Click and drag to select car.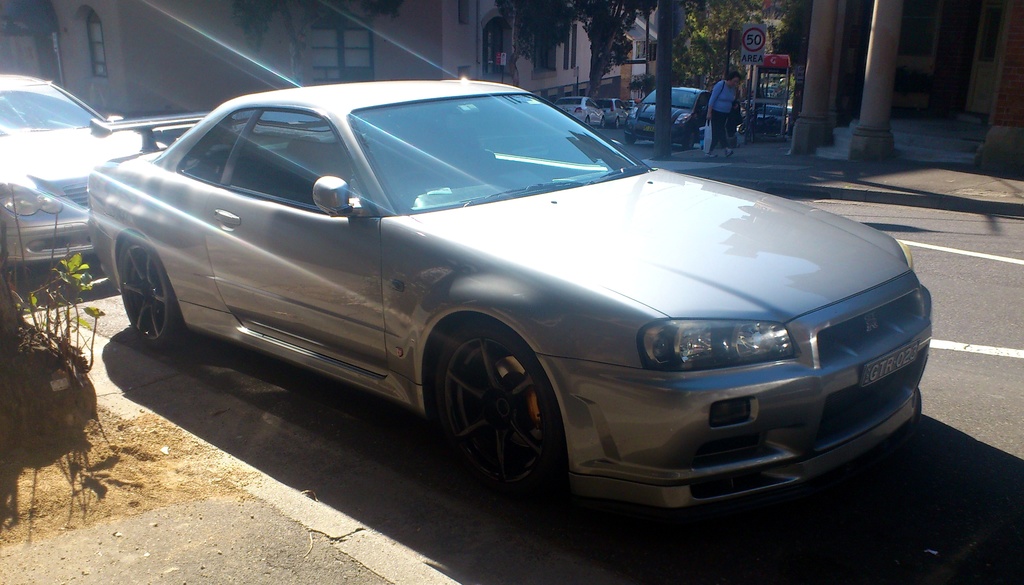
Selection: x1=739, y1=109, x2=792, y2=134.
